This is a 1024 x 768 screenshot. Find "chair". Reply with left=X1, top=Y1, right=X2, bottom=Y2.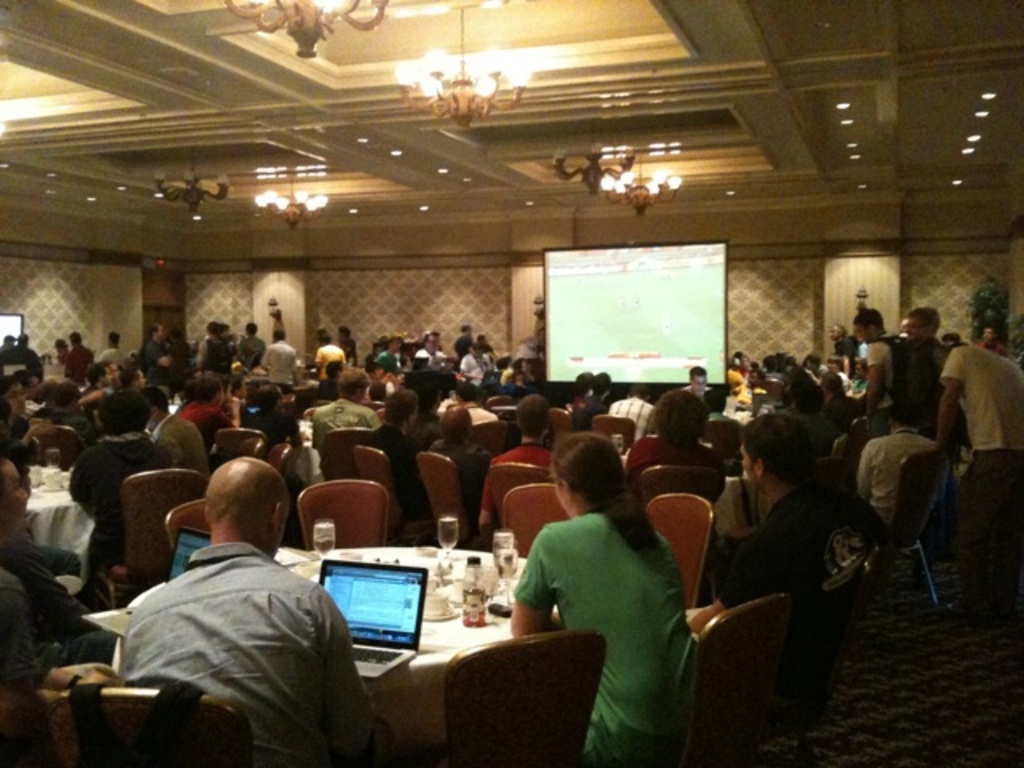
left=211, top=424, right=269, bottom=451.
